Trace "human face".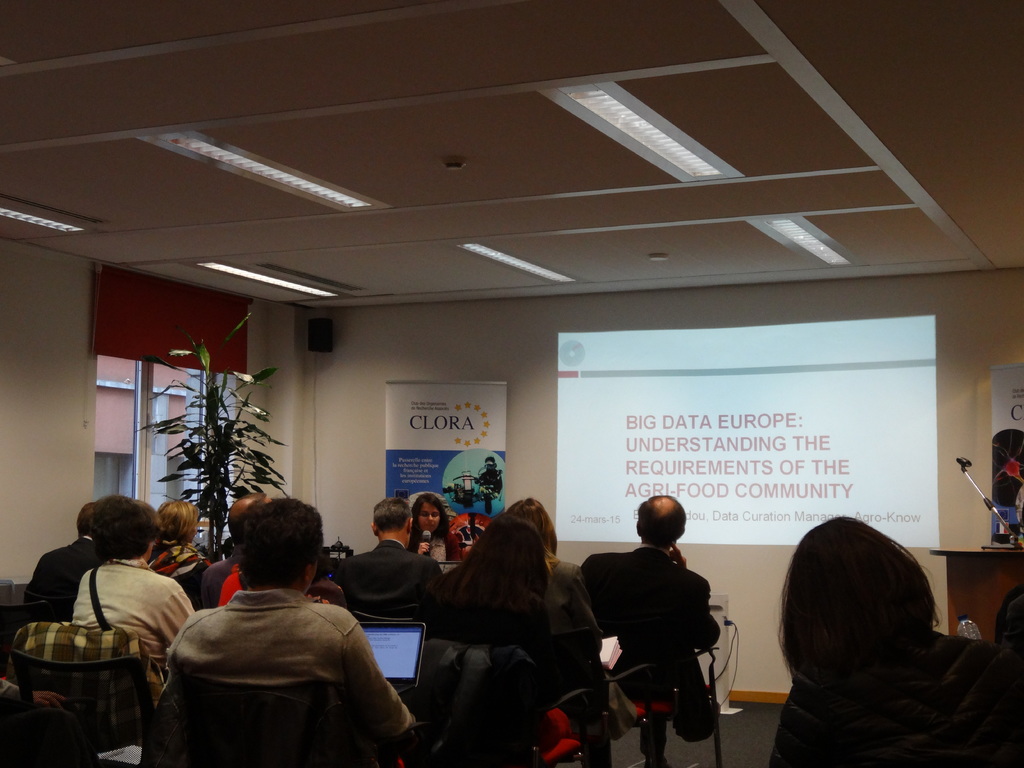
Traced to [418,503,441,534].
